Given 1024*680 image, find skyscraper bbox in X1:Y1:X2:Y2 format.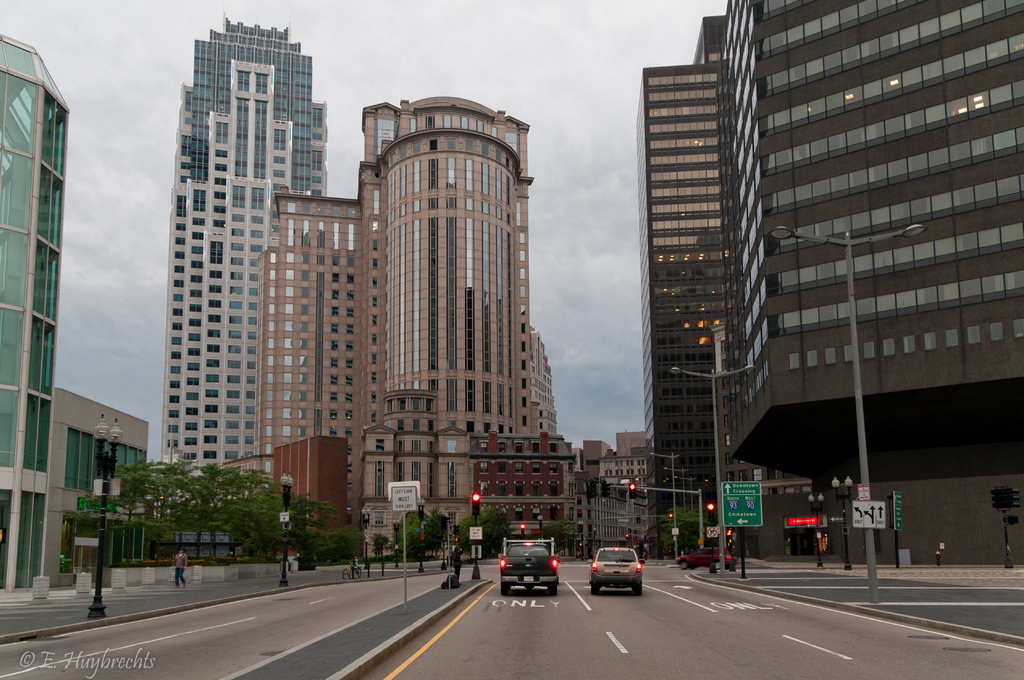
131:12:348:533.
